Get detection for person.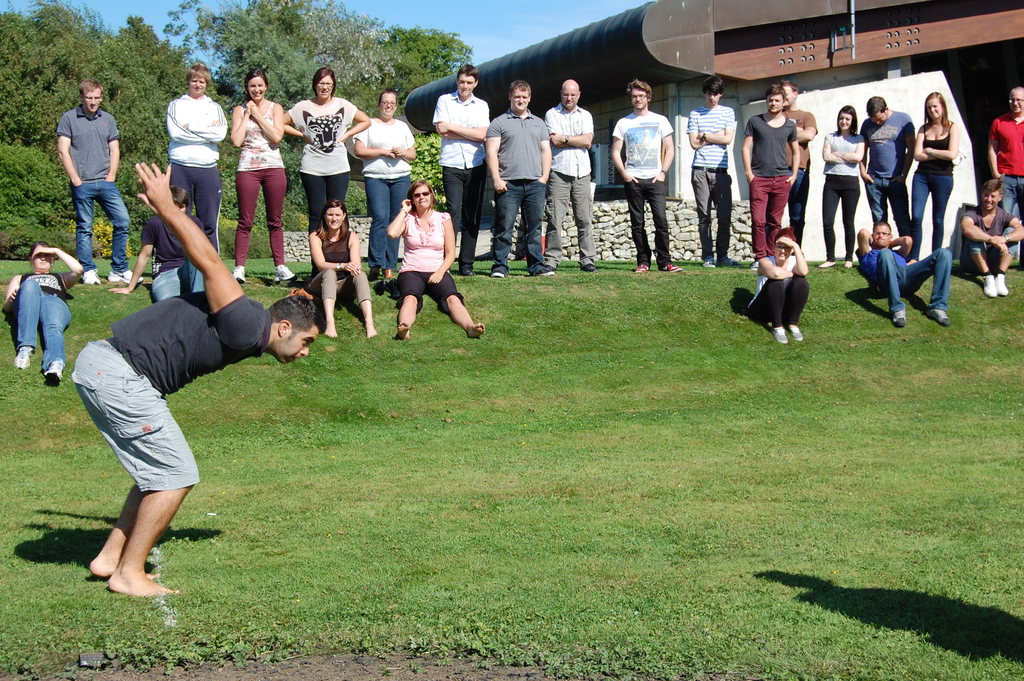
Detection: <region>816, 104, 870, 268</region>.
